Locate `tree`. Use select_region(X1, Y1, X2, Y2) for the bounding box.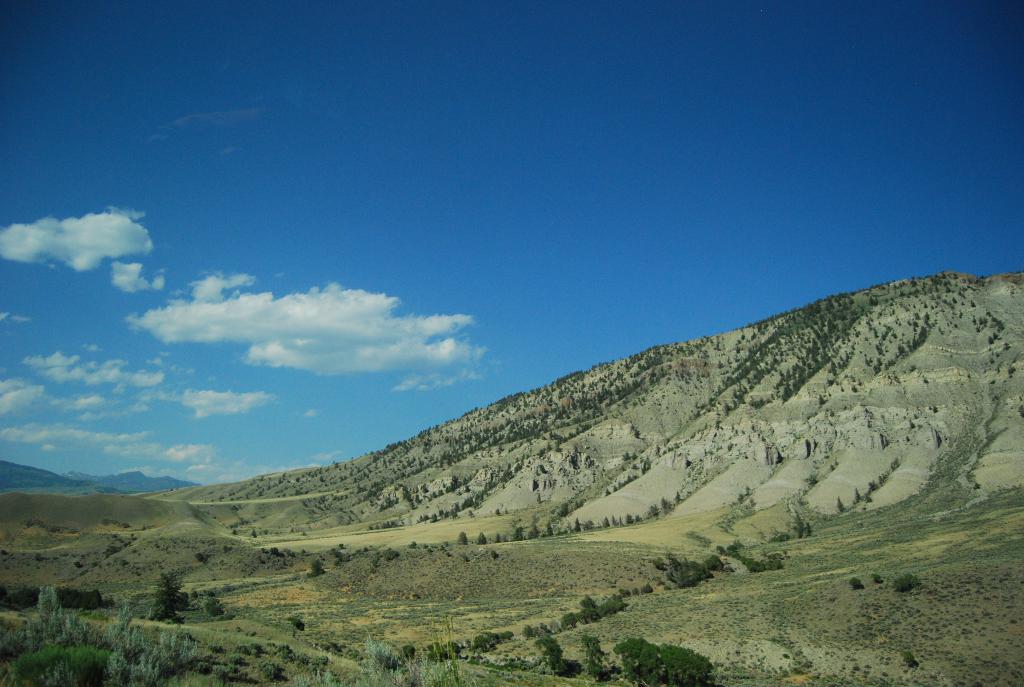
select_region(616, 634, 714, 686).
